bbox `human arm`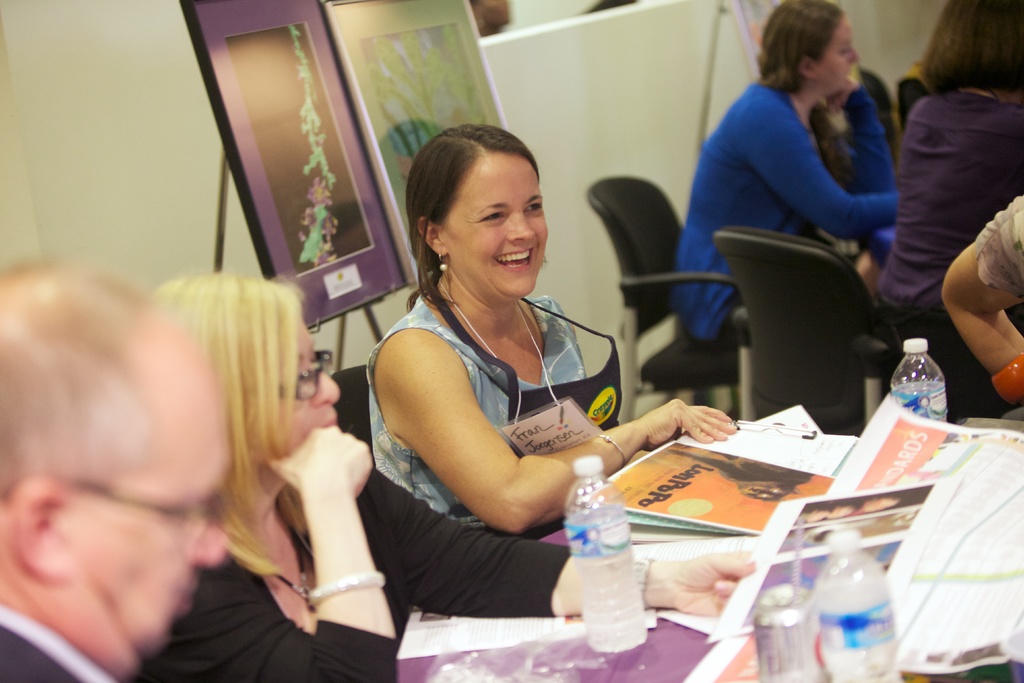
detection(731, 100, 919, 236)
